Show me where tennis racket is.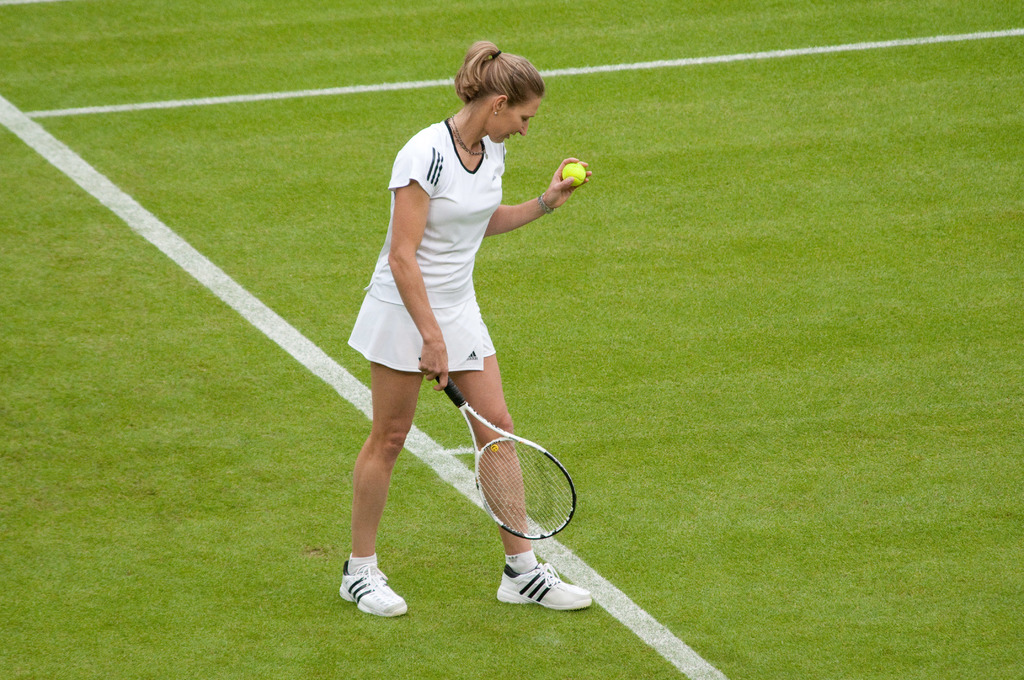
tennis racket is at (x1=416, y1=355, x2=579, y2=543).
